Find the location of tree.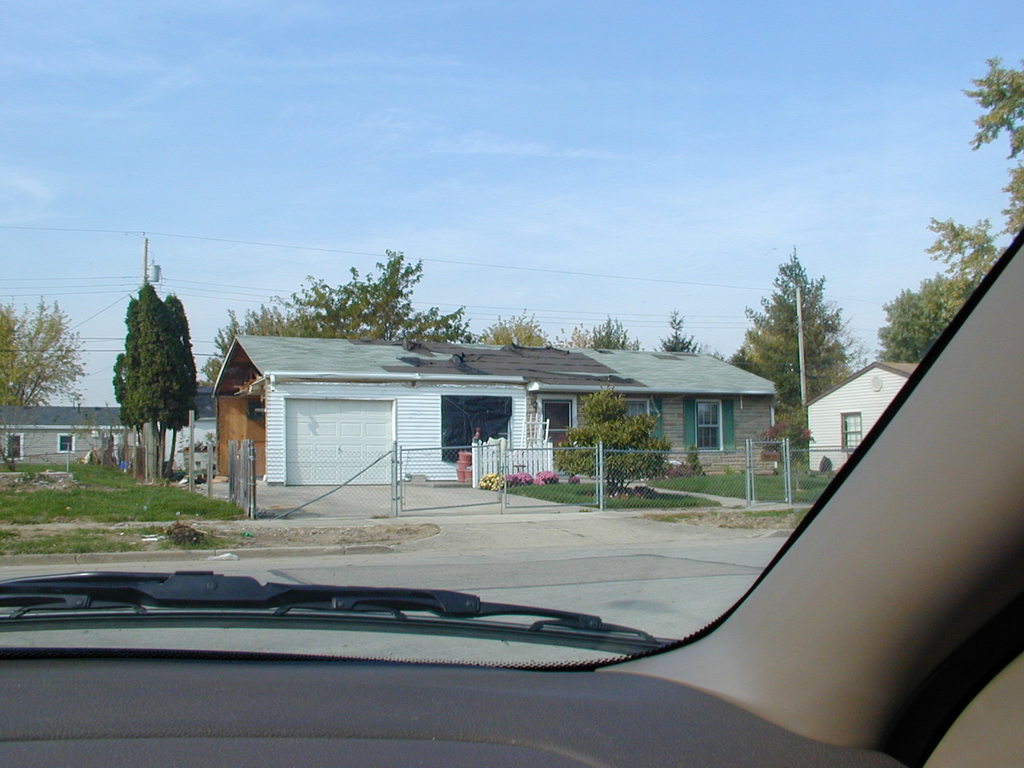
Location: [left=929, top=217, right=994, bottom=296].
